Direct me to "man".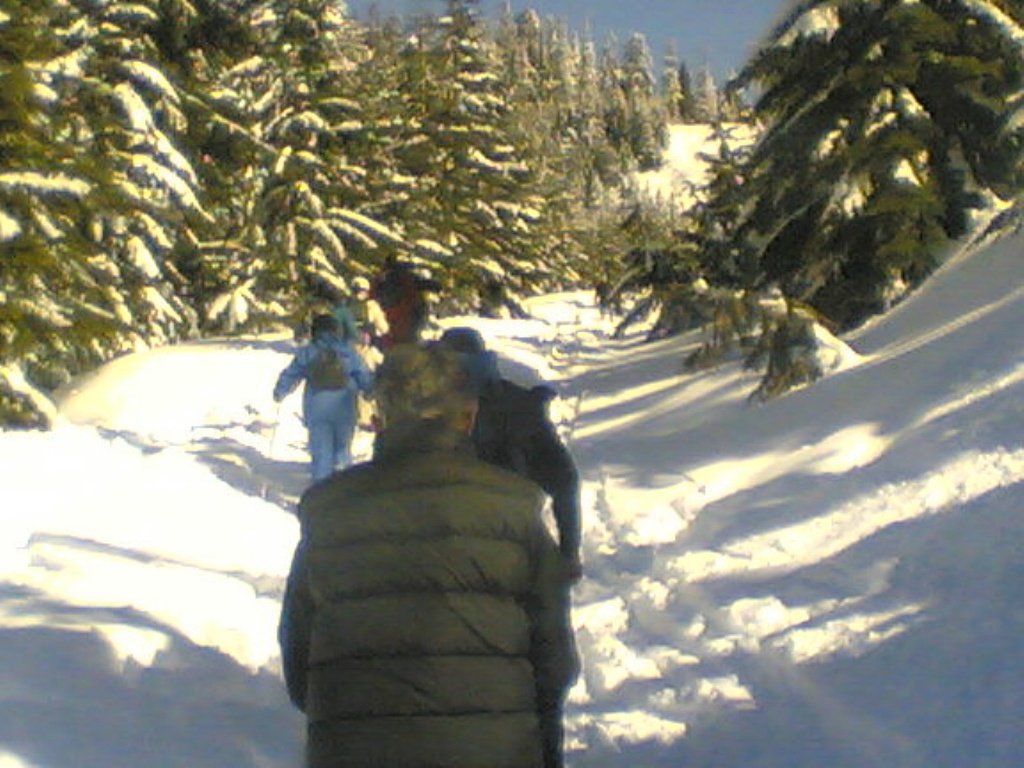
Direction: 279, 292, 604, 766.
